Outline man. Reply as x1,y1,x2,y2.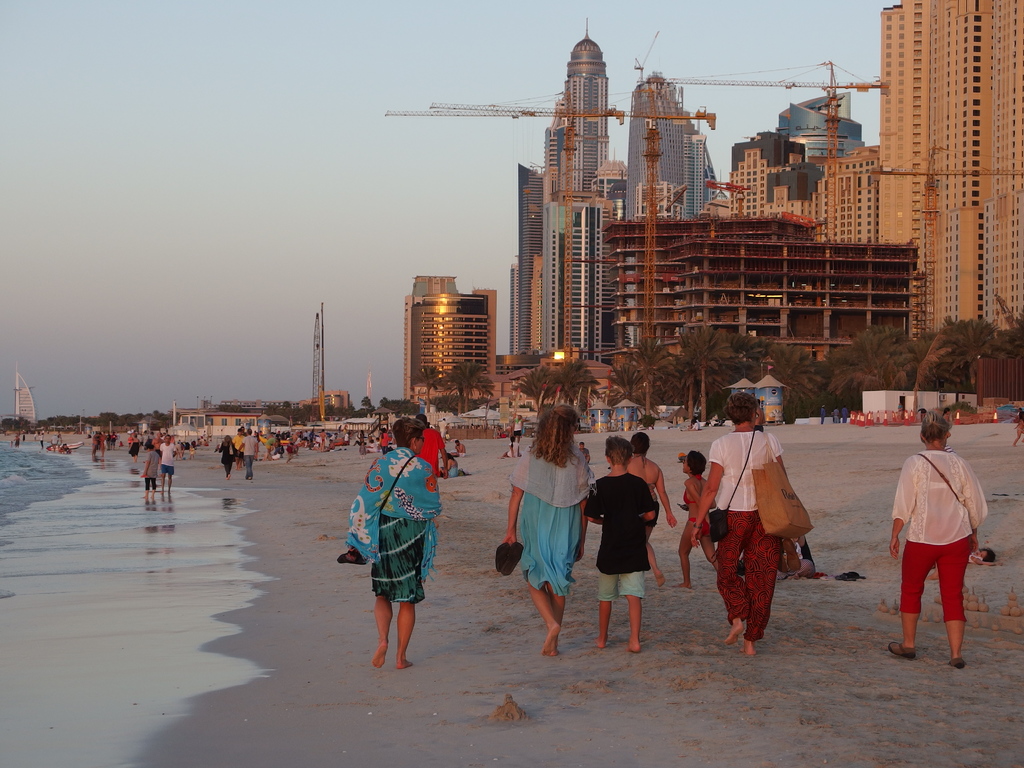
157,430,175,499.
